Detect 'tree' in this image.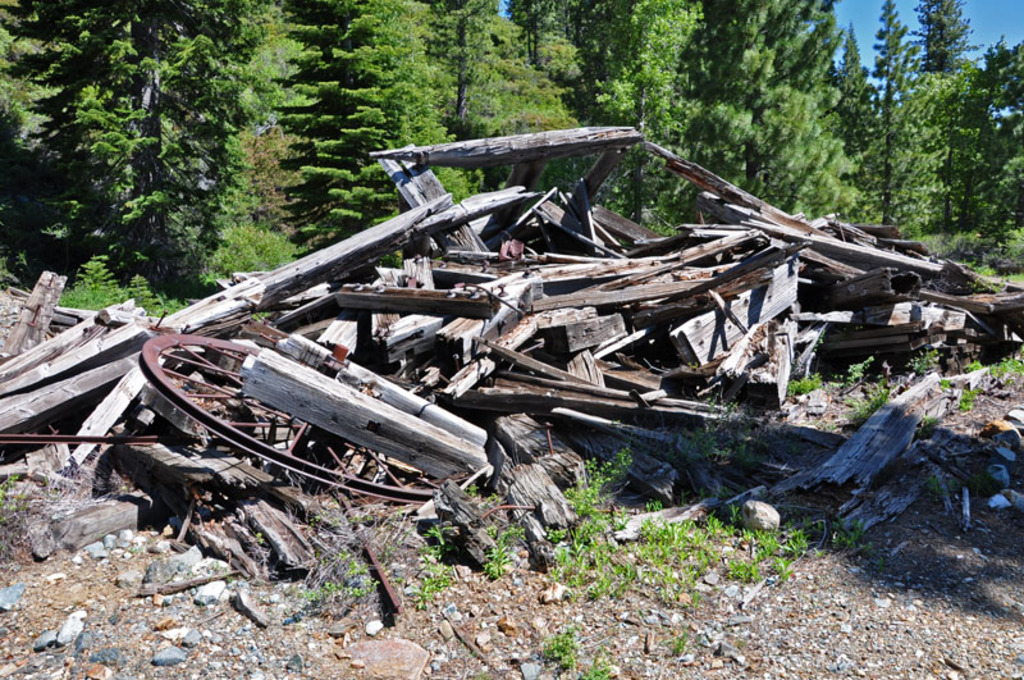
Detection: pyautogui.locateOnScreen(424, 0, 593, 204).
